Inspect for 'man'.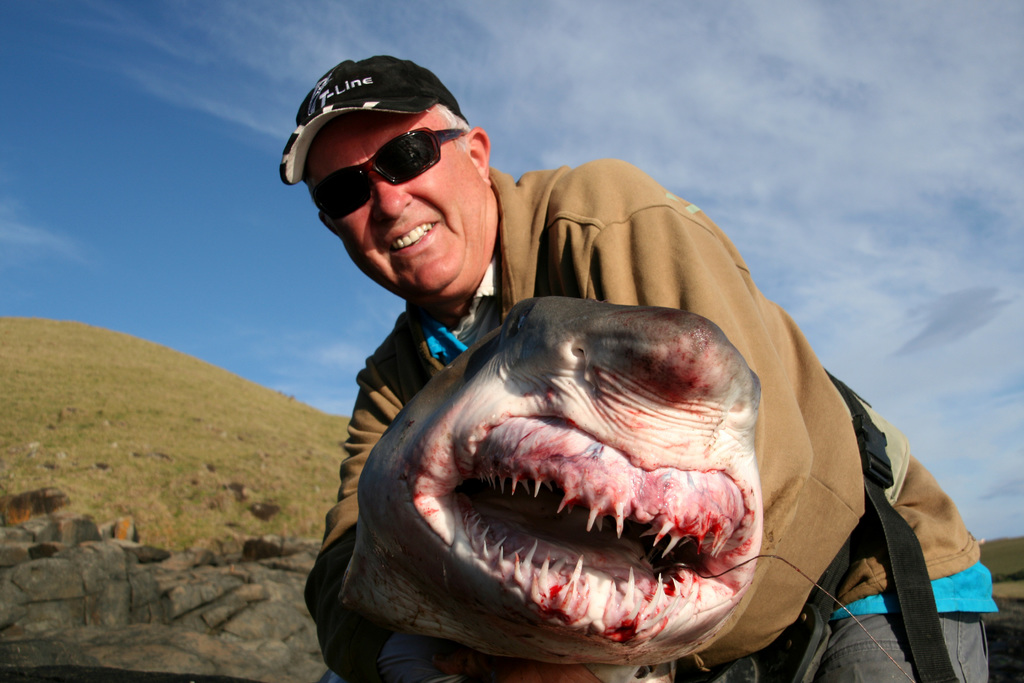
Inspection: locate(286, 131, 909, 682).
